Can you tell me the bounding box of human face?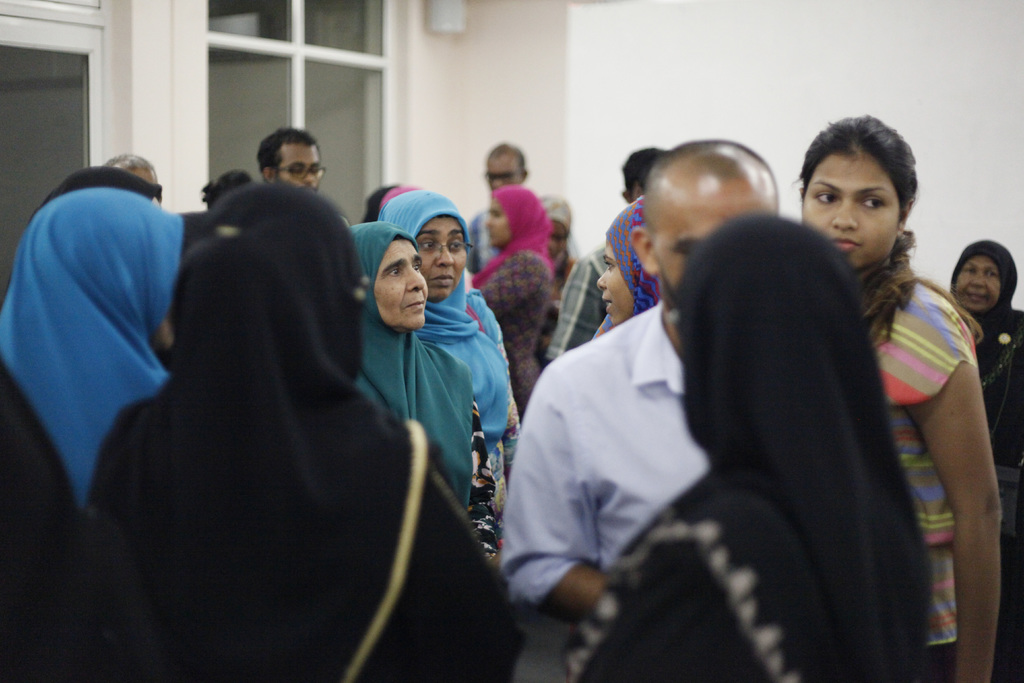
bbox(797, 151, 899, 270).
